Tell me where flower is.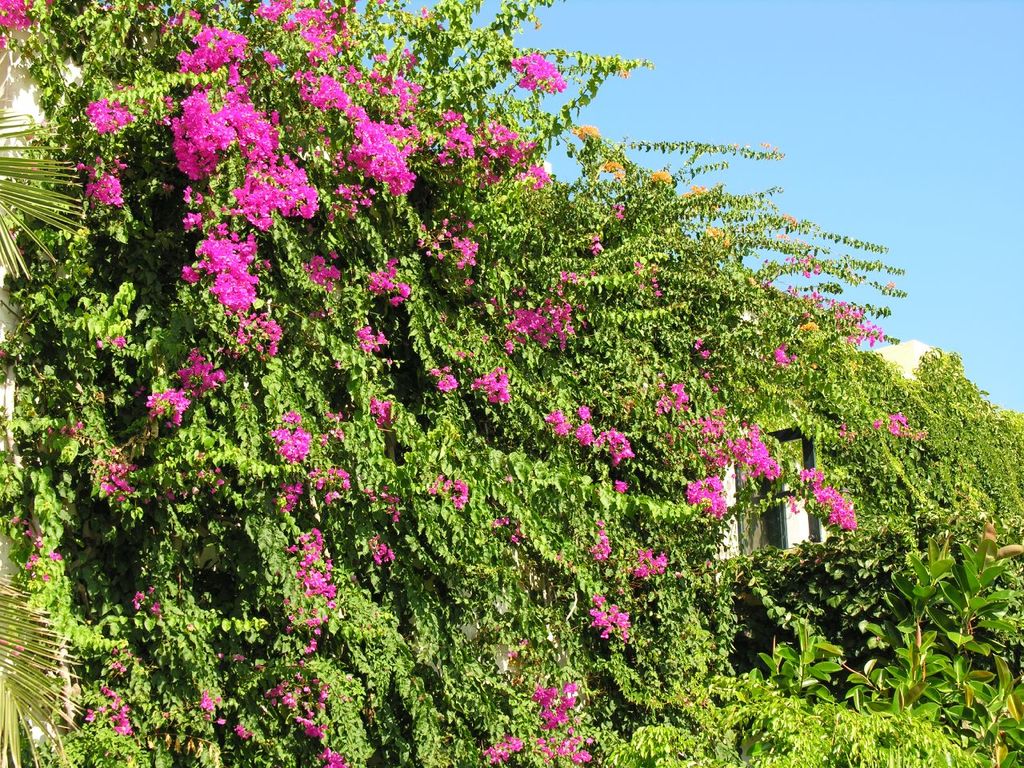
flower is at [left=195, top=687, right=226, bottom=715].
